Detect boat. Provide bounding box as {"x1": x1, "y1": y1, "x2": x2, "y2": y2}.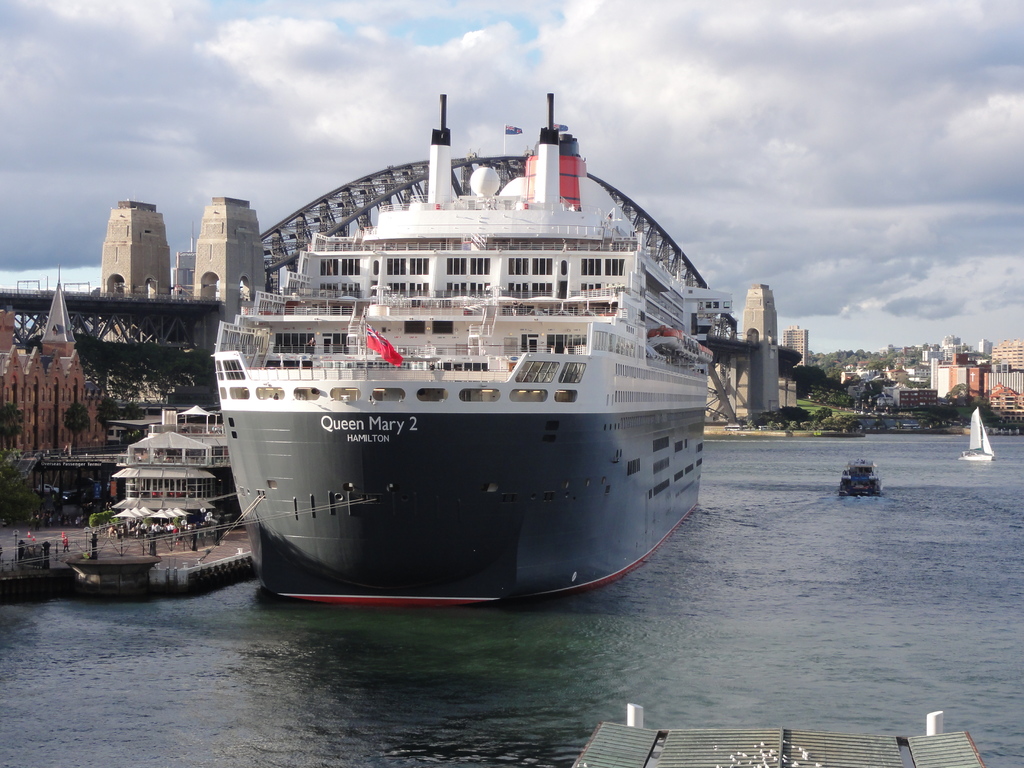
{"x1": 211, "y1": 80, "x2": 724, "y2": 609}.
